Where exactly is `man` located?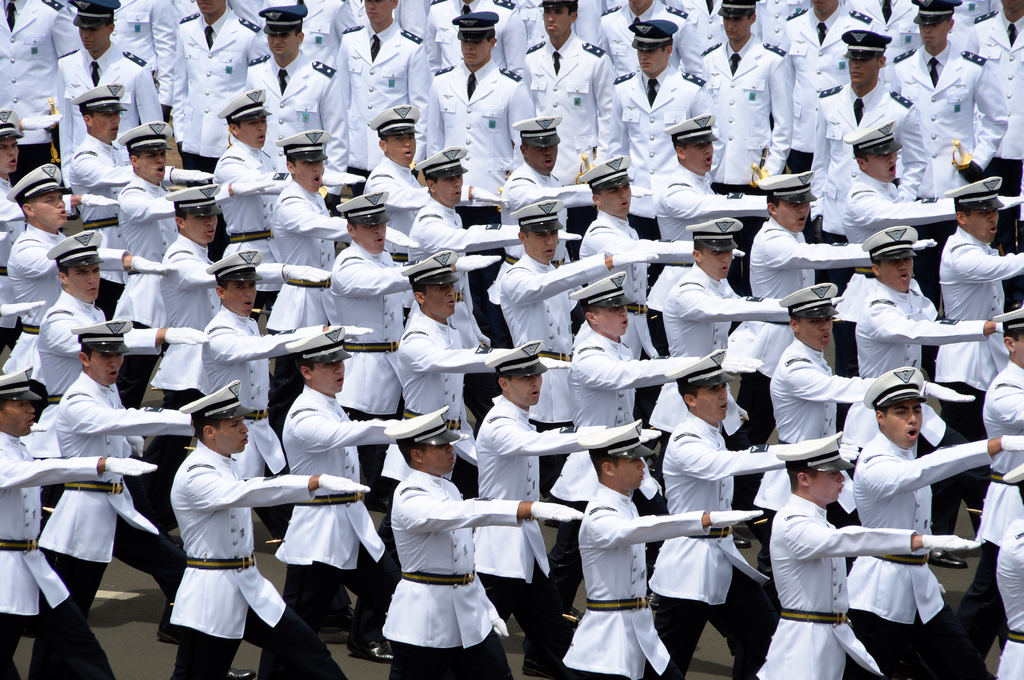
Its bounding box is {"x1": 110, "y1": 118, "x2": 198, "y2": 262}.
